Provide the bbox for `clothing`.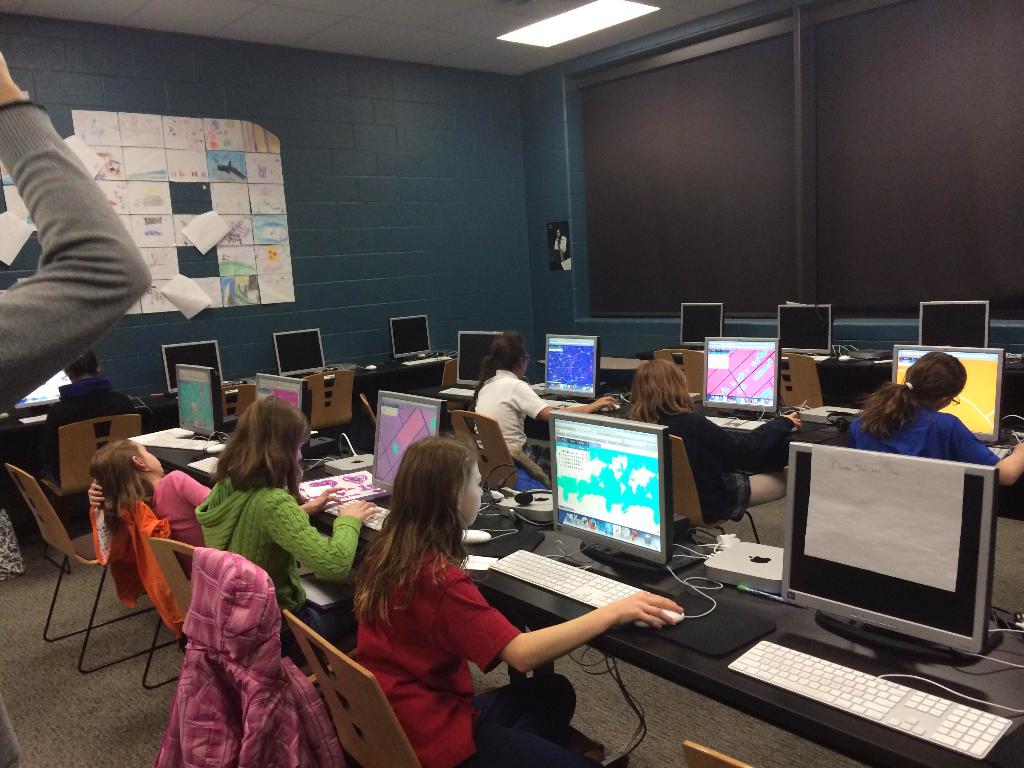
[x1=186, y1=474, x2=362, y2=643].
